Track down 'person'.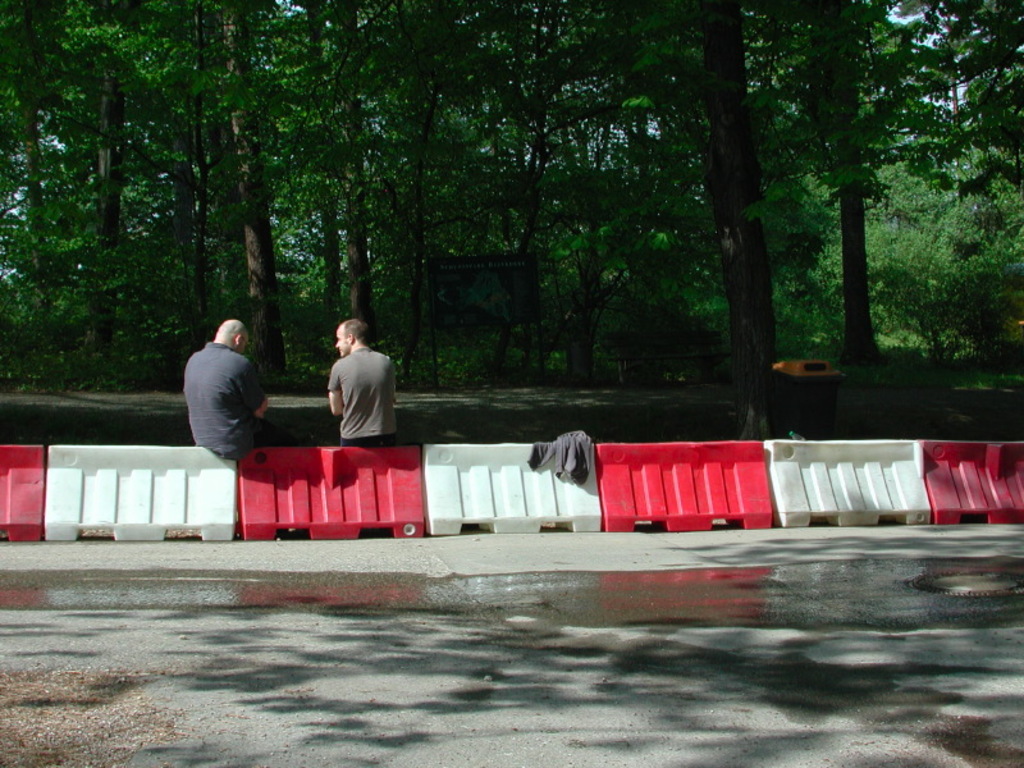
Tracked to l=319, t=325, r=394, b=457.
